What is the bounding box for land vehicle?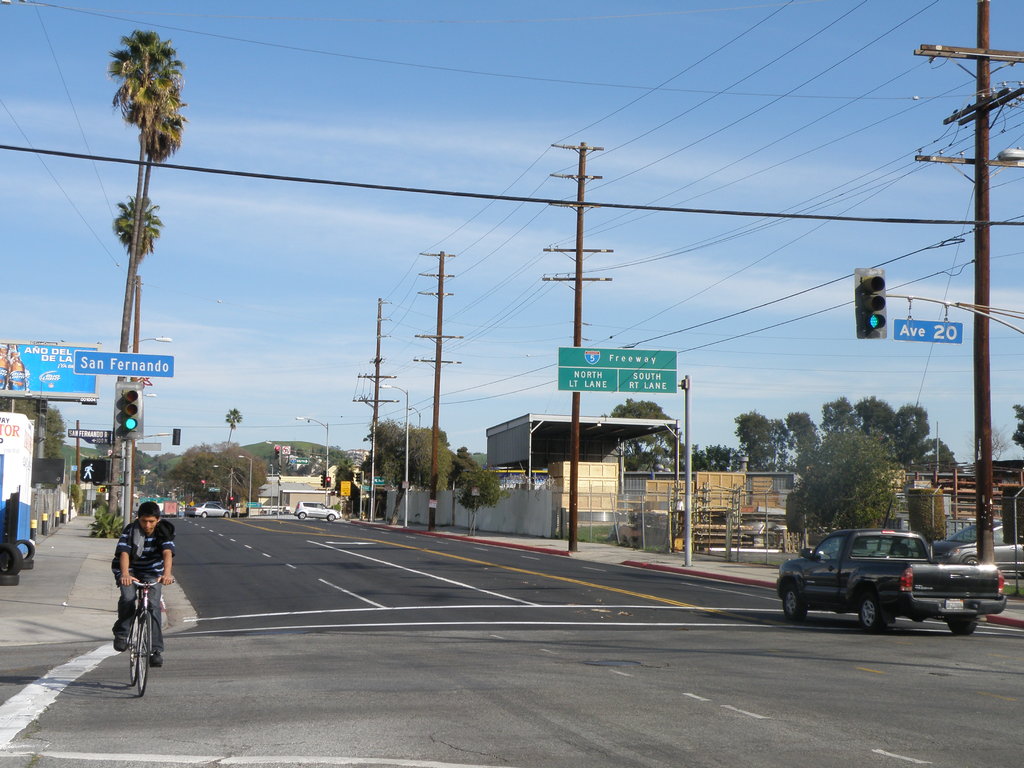
locate(935, 524, 1023, 572).
